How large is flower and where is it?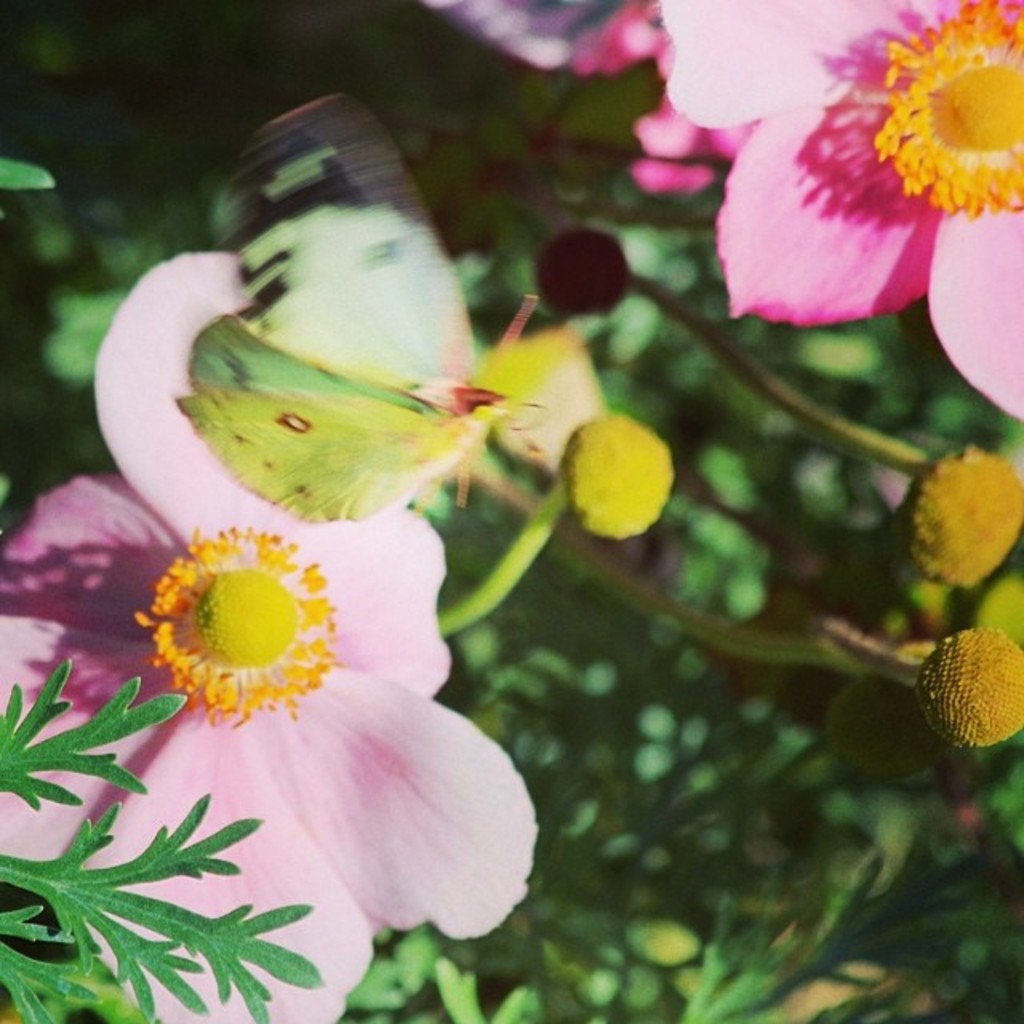
Bounding box: [656, 0, 1022, 440].
